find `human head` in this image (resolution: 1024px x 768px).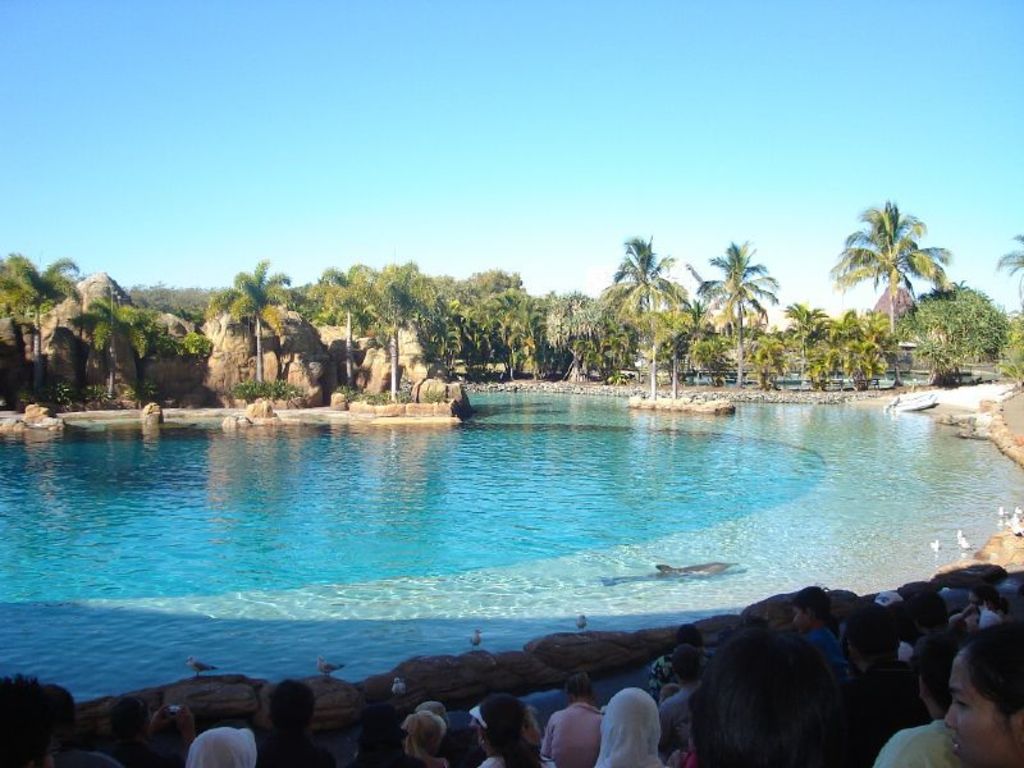
[x1=186, y1=724, x2=261, y2=767].
